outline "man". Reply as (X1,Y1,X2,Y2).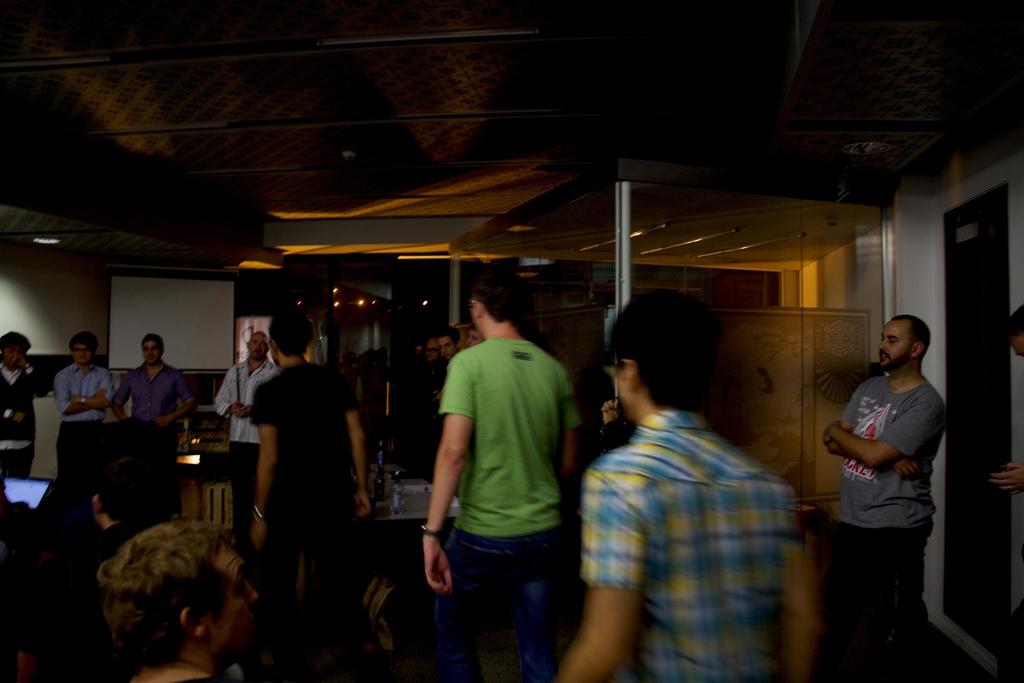
(568,289,836,668).
